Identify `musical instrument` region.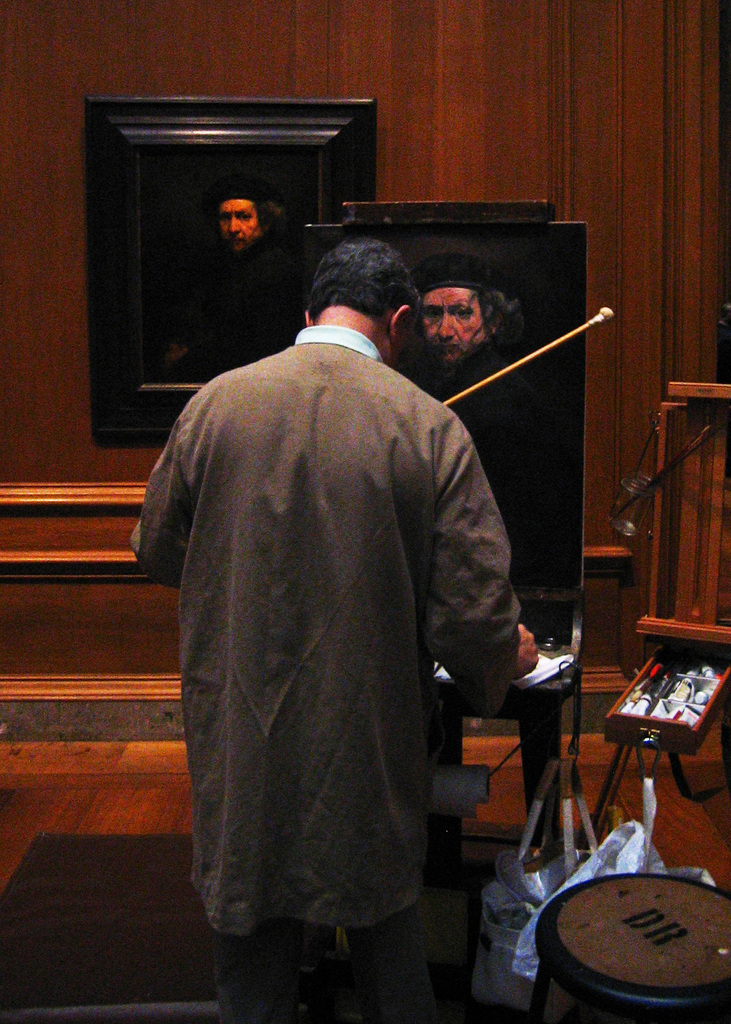
Region: Rect(547, 855, 726, 1005).
